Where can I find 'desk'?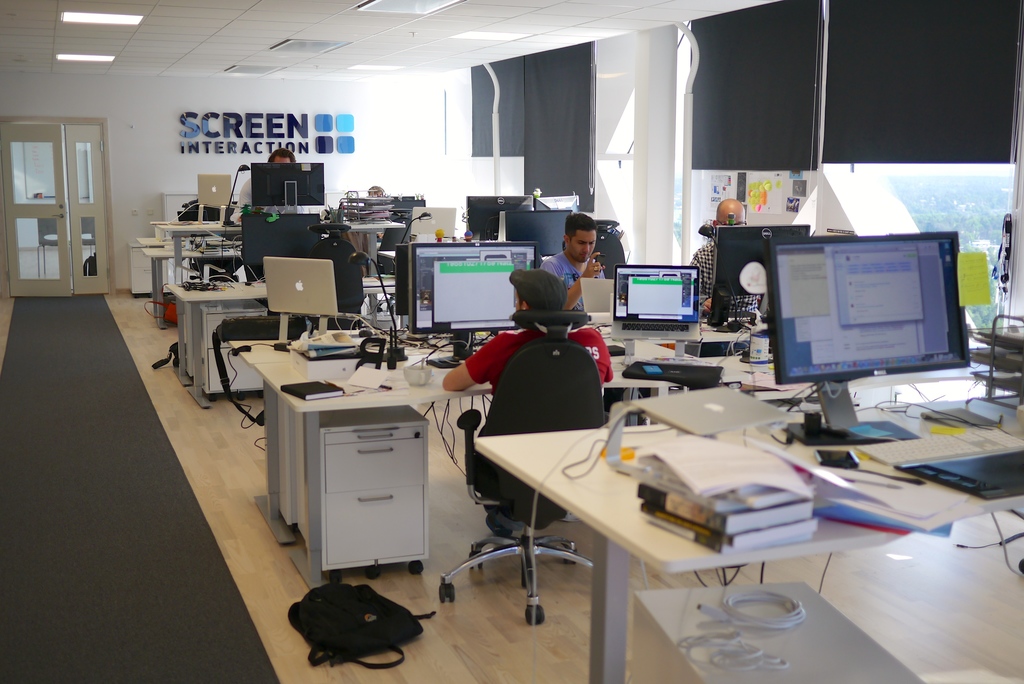
You can find it at l=229, t=338, r=1023, b=683.
